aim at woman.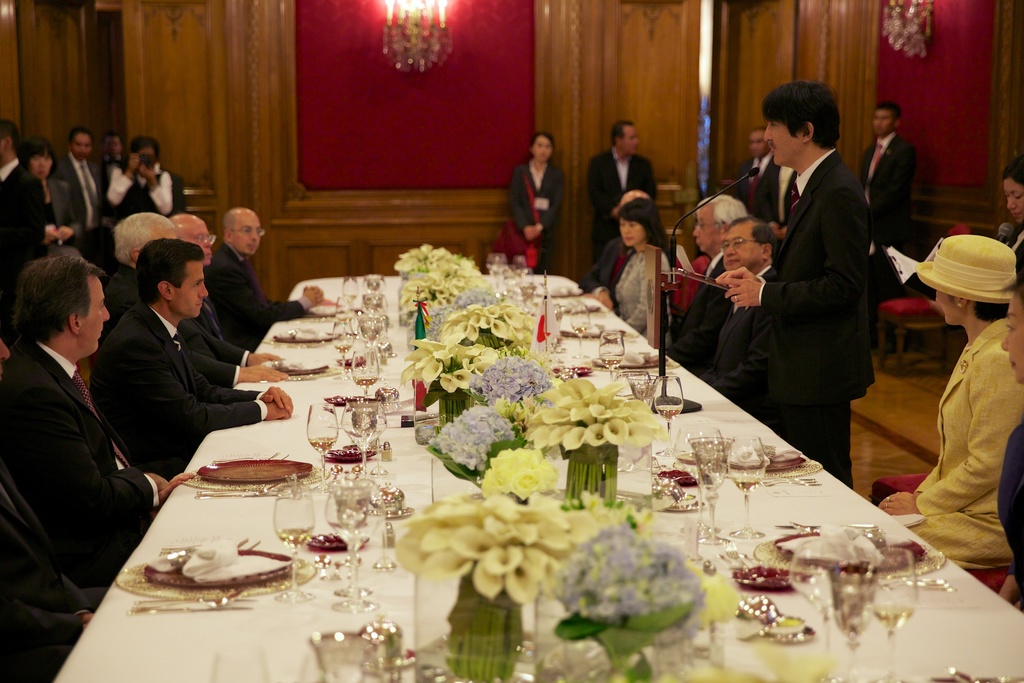
Aimed at <box>998,258,1023,589</box>.
